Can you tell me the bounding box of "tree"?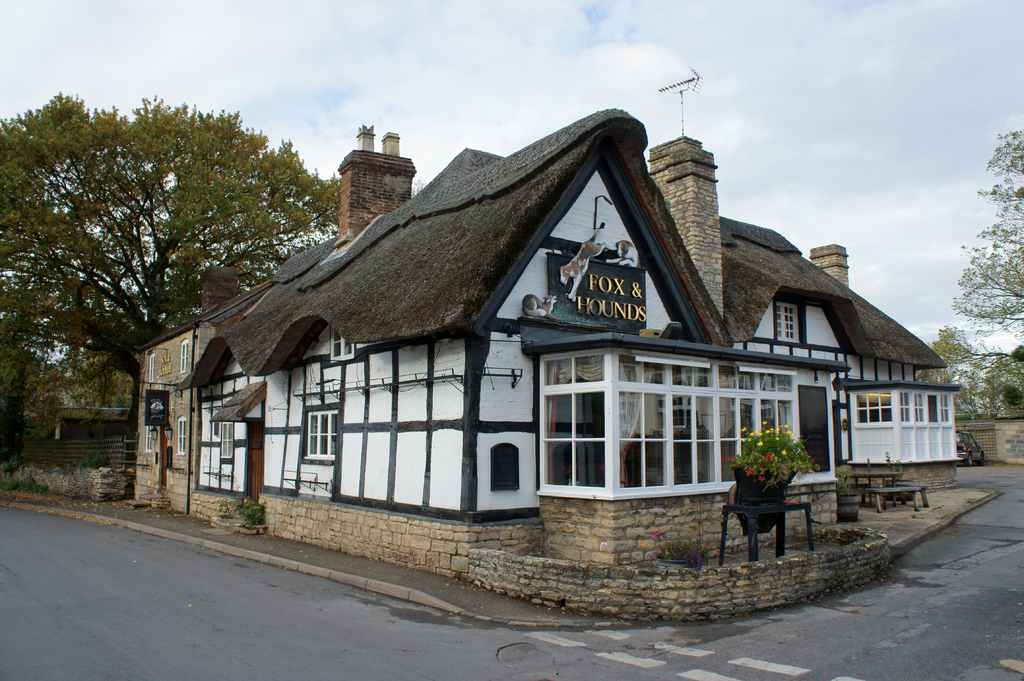
locate(926, 129, 1023, 417).
